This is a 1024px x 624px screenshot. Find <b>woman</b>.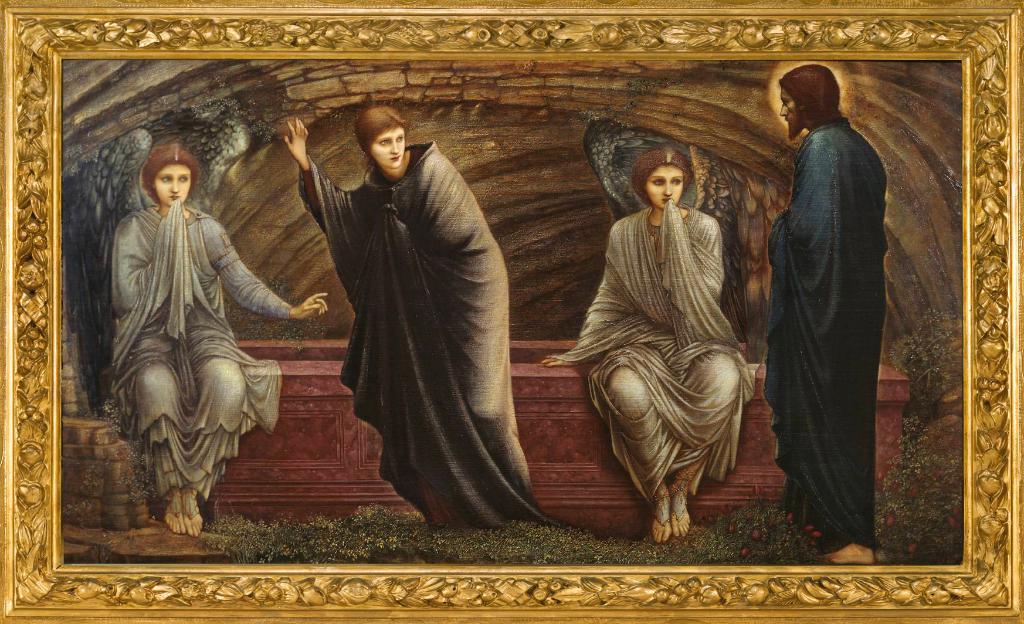
Bounding box: [x1=579, y1=111, x2=764, y2=541].
